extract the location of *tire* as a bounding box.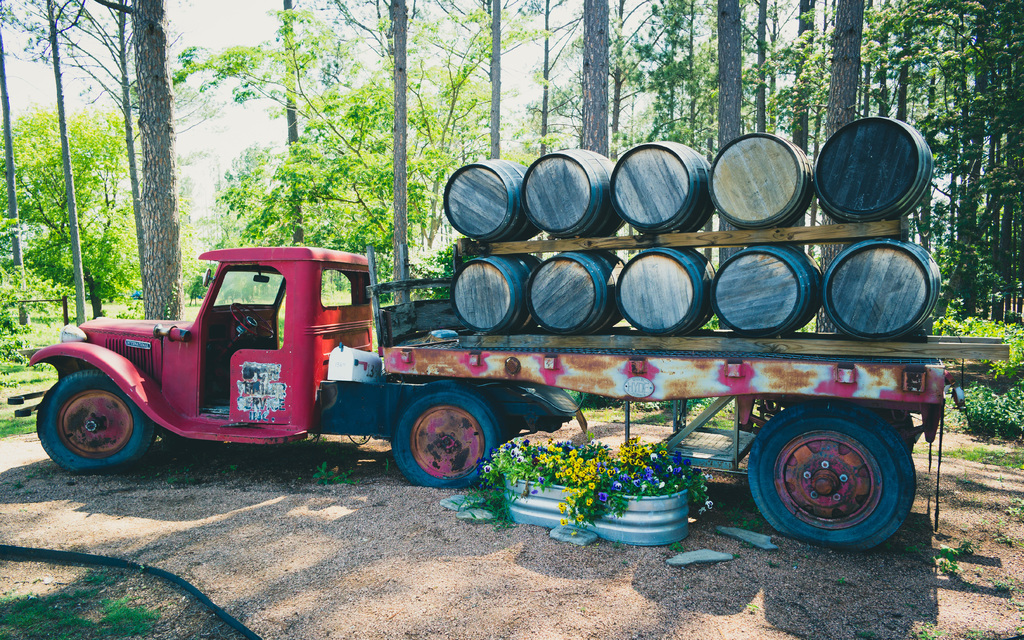
31 369 152 477.
